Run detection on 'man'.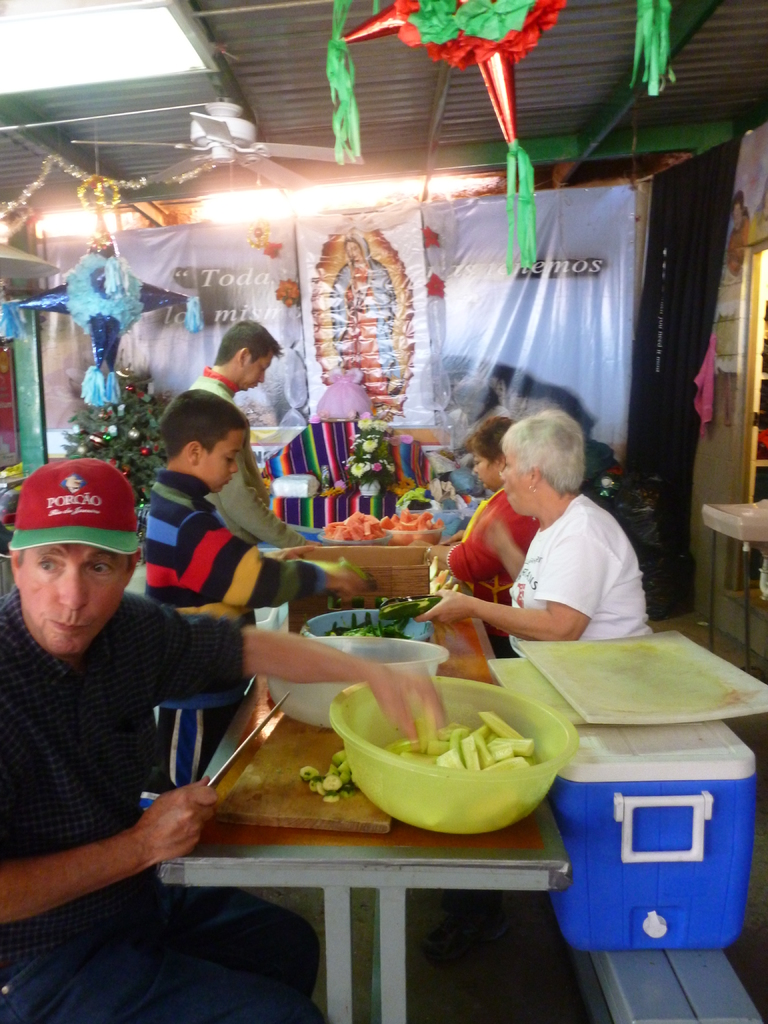
Result: [183, 314, 307, 541].
